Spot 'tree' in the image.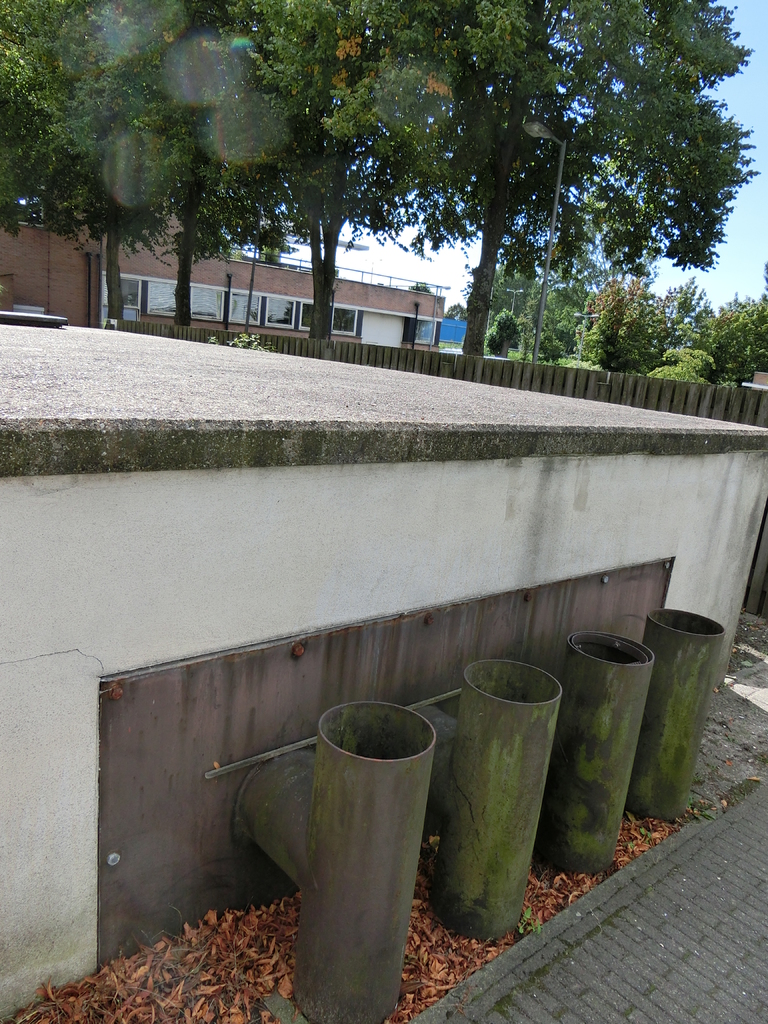
'tree' found at bbox=[649, 276, 719, 358].
